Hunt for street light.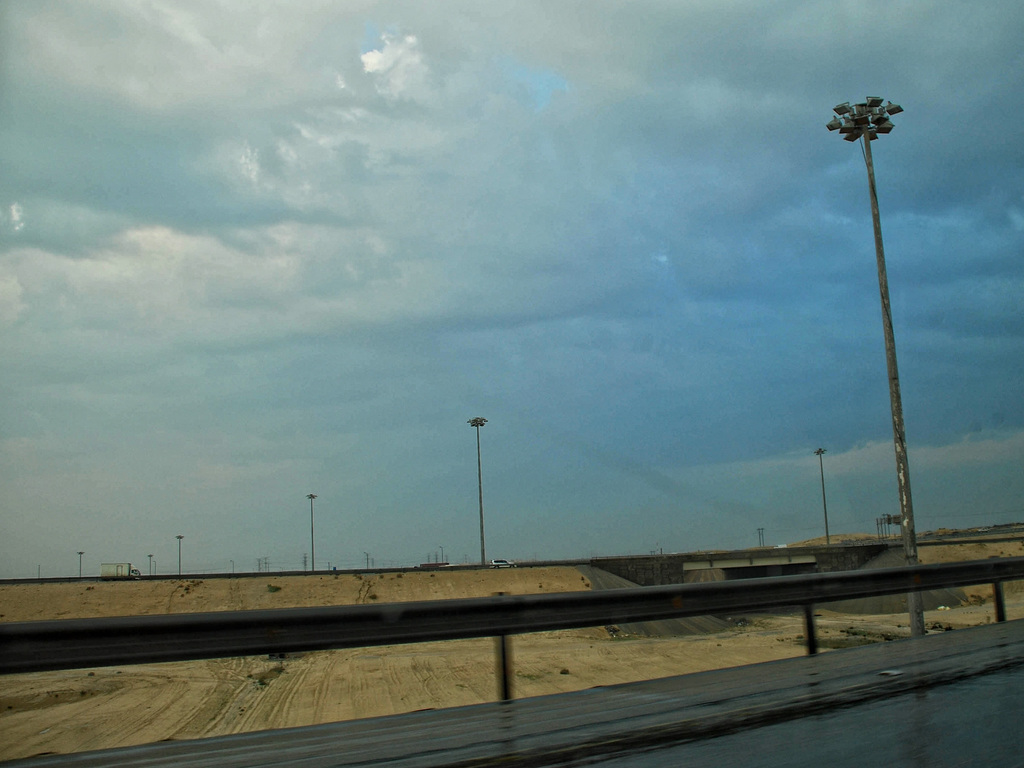
Hunted down at {"left": 811, "top": 84, "right": 934, "bottom": 598}.
